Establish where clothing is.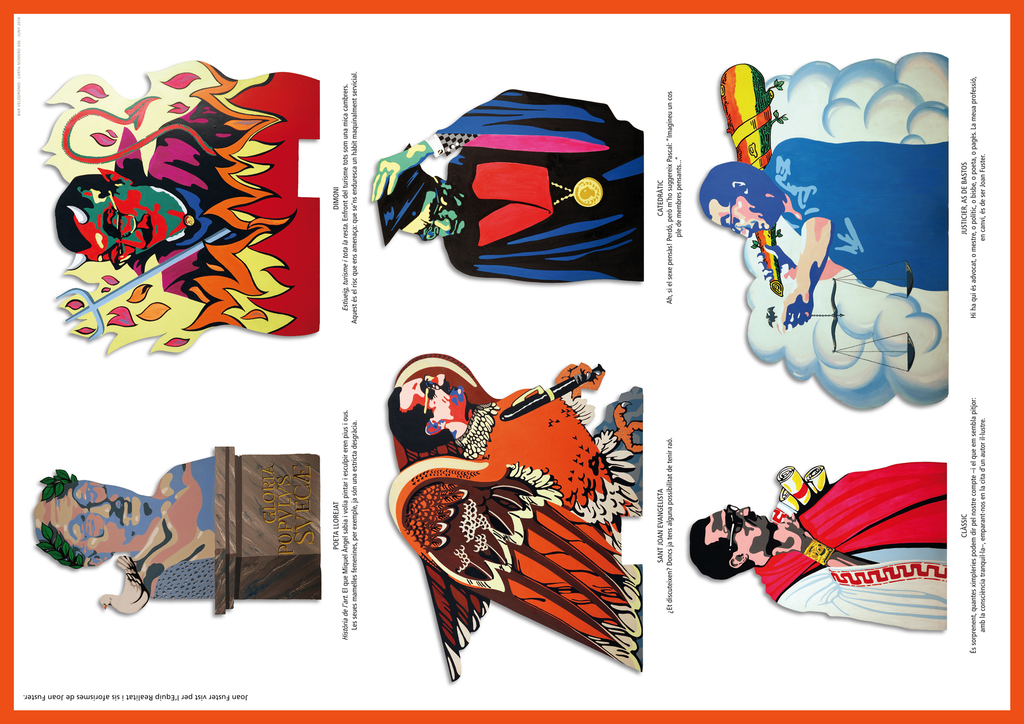
Established at select_region(445, 90, 644, 287).
